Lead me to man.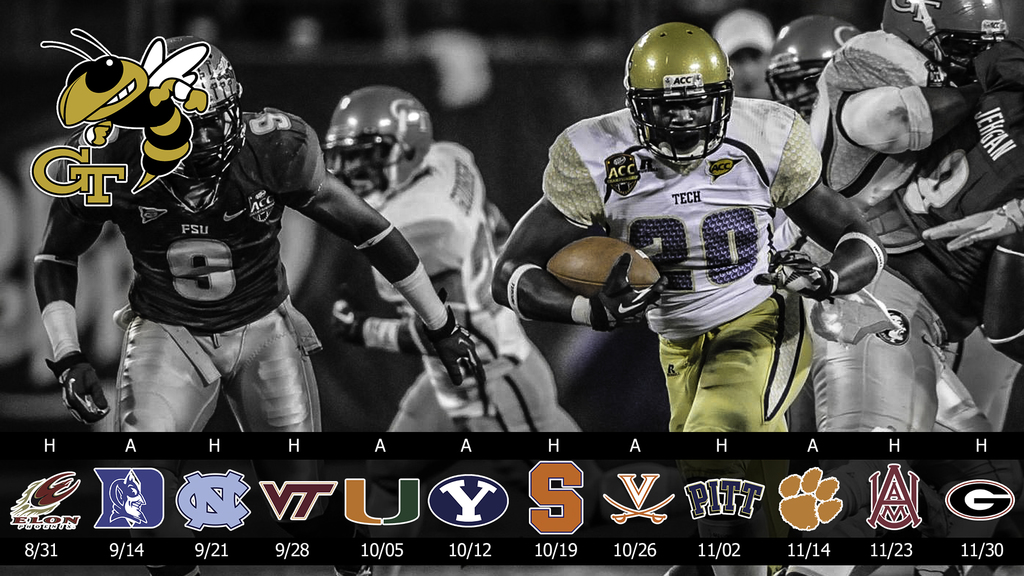
Lead to {"left": 764, "top": 0, "right": 1012, "bottom": 301}.
